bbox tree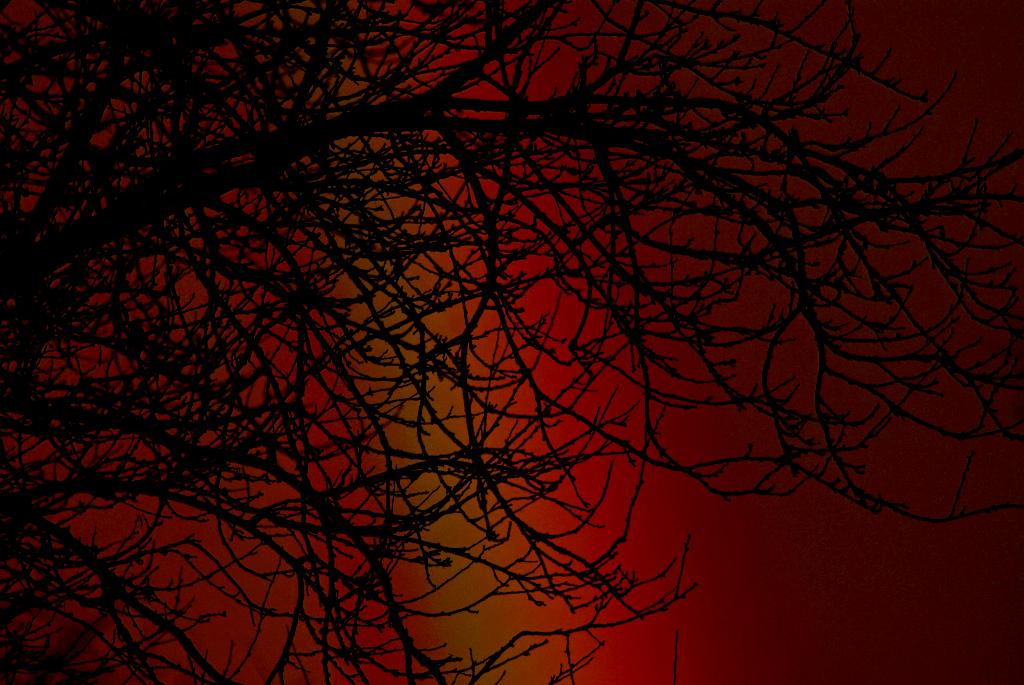
x1=0 y1=0 x2=1021 y2=684
